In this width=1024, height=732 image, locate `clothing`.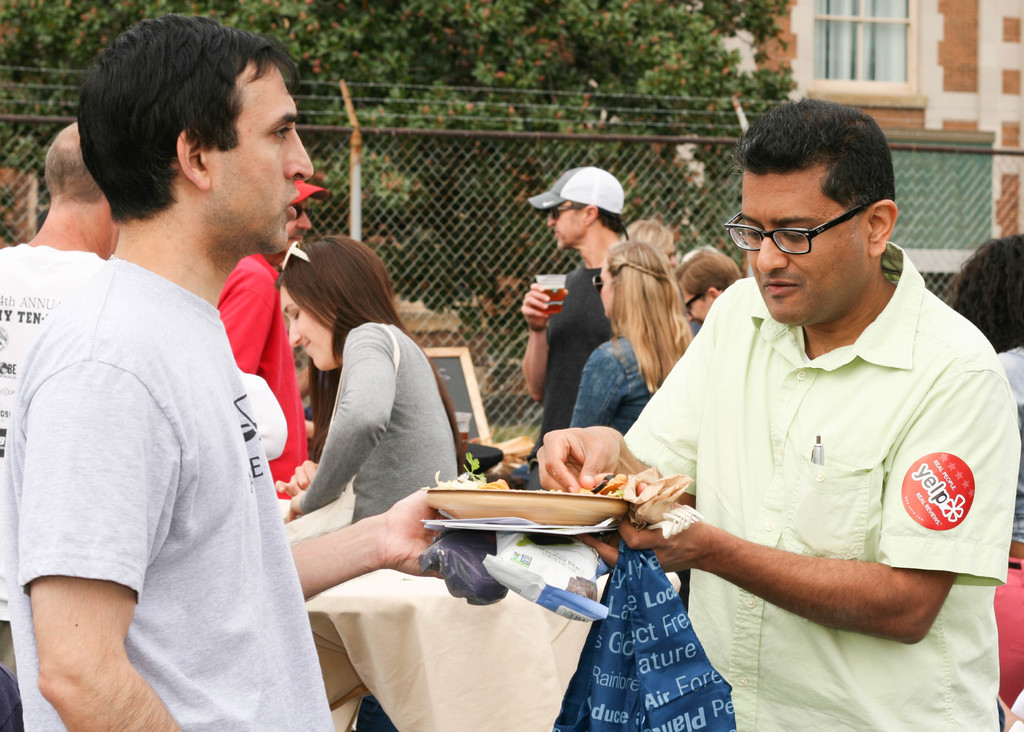
Bounding box: select_region(569, 327, 699, 435).
